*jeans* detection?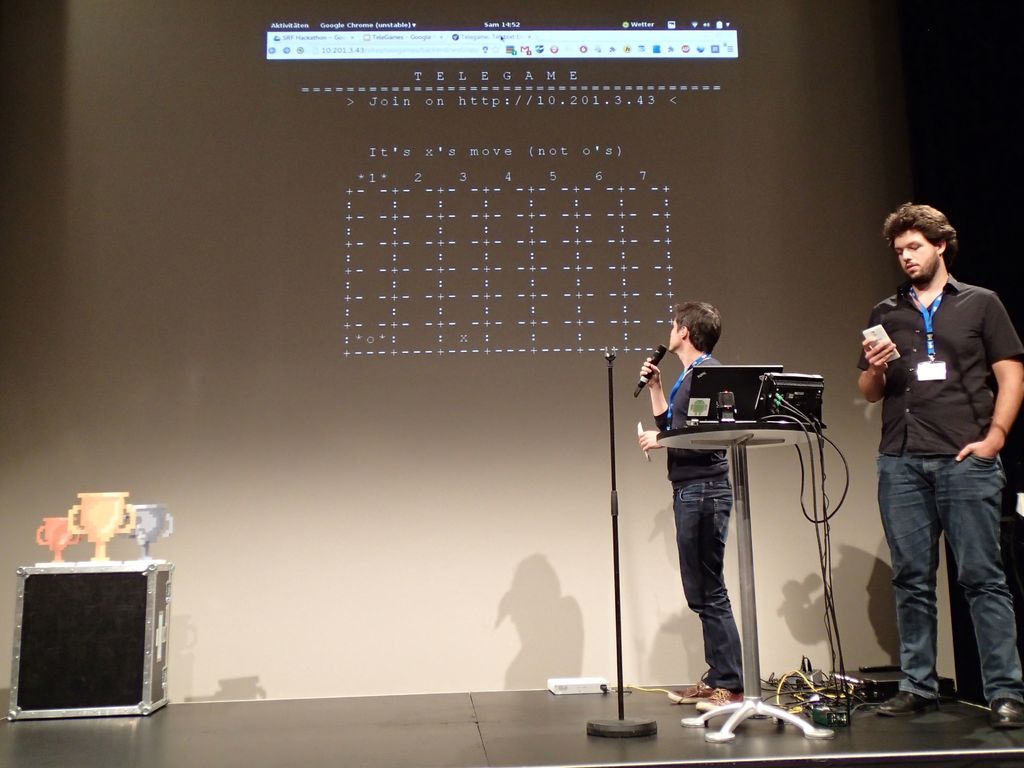
<box>676,482,741,689</box>
